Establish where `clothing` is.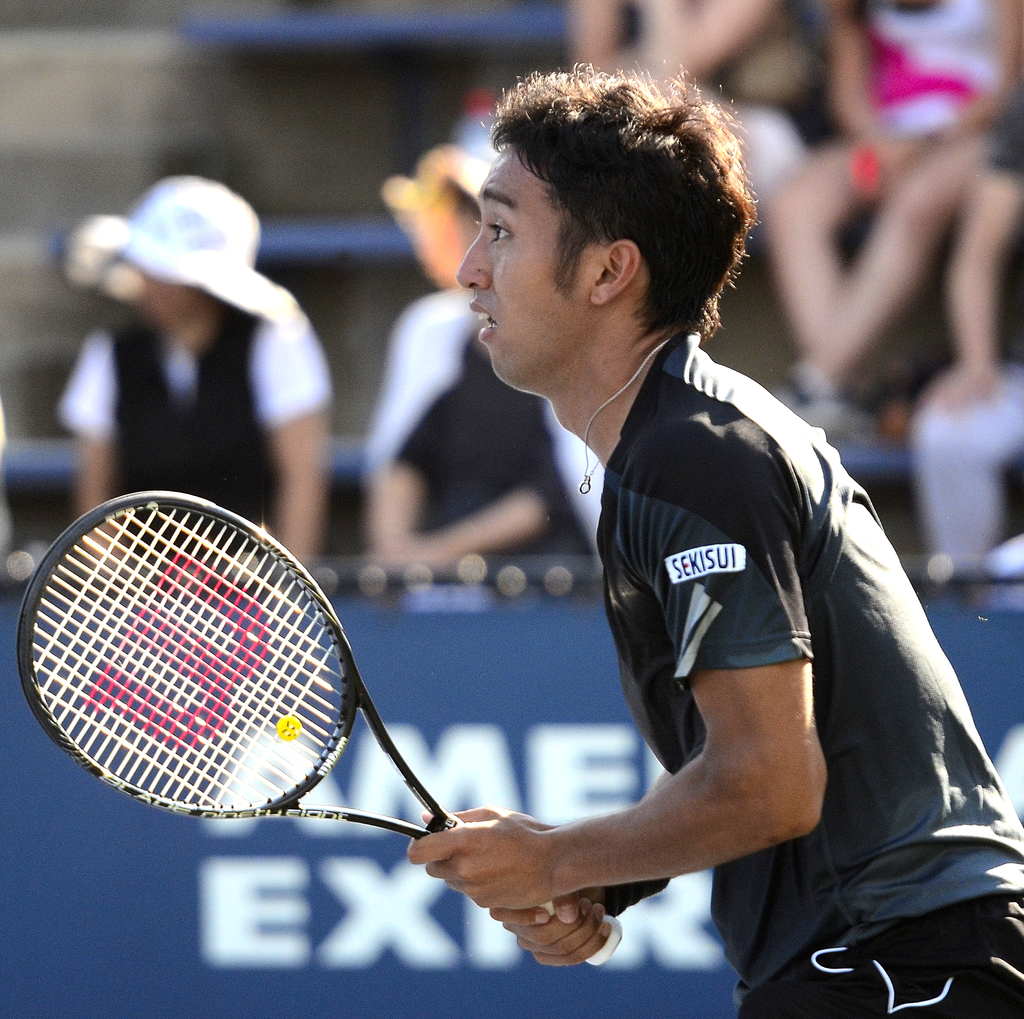
Established at bbox(849, 0, 1014, 145).
